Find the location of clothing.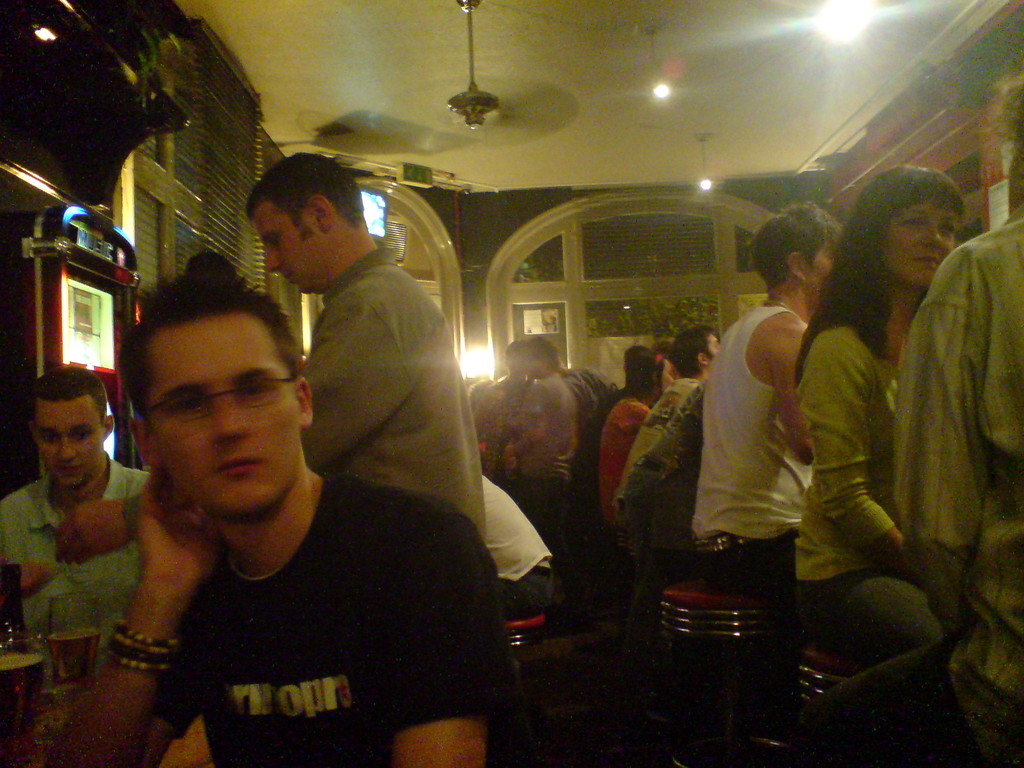
Location: locate(596, 390, 651, 528).
